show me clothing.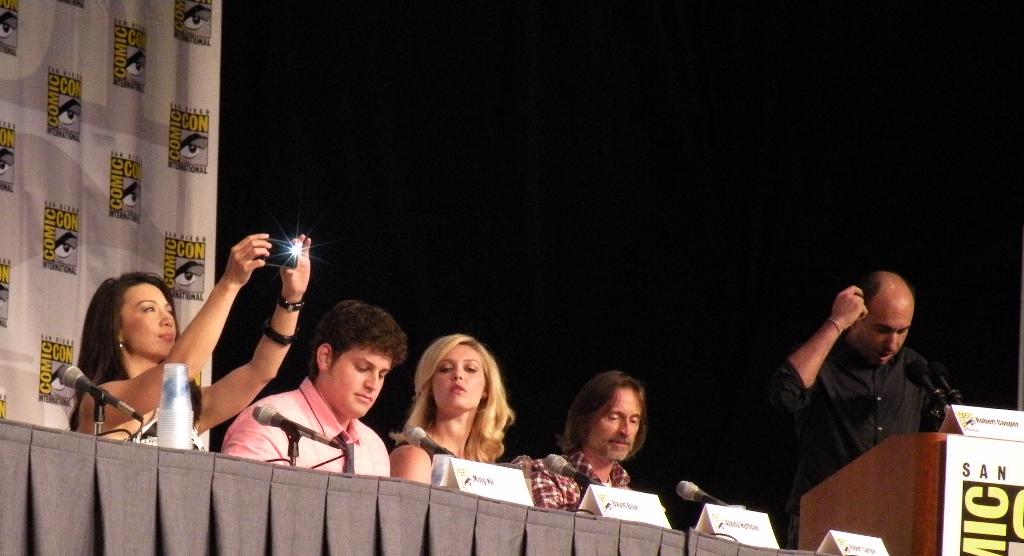
clothing is here: l=525, t=449, r=632, b=507.
